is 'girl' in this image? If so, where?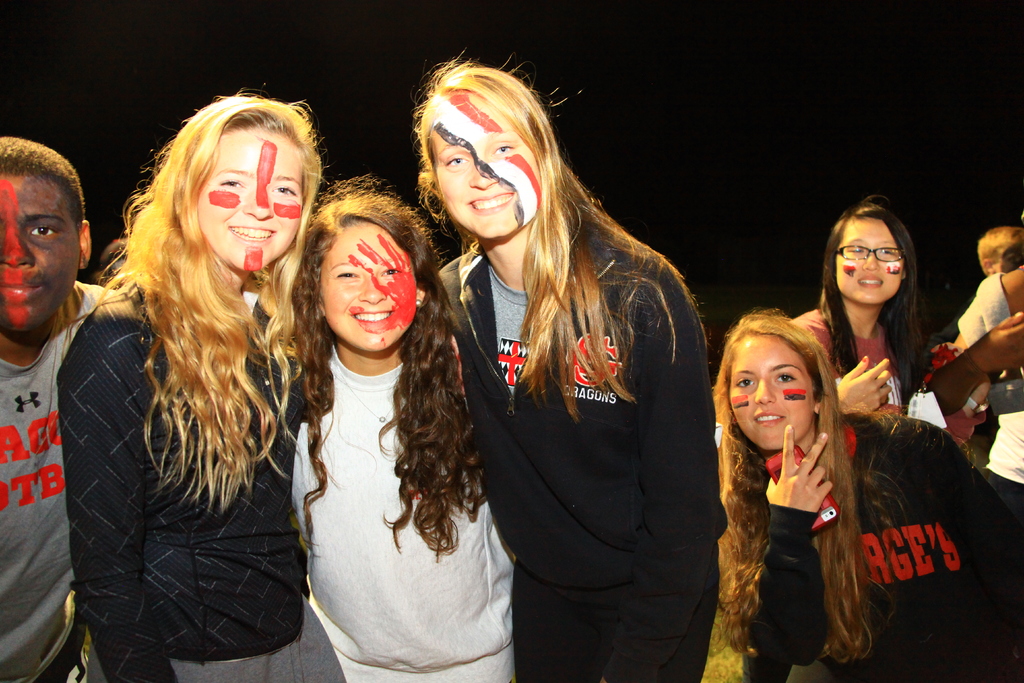
Yes, at box=[710, 319, 1018, 682].
